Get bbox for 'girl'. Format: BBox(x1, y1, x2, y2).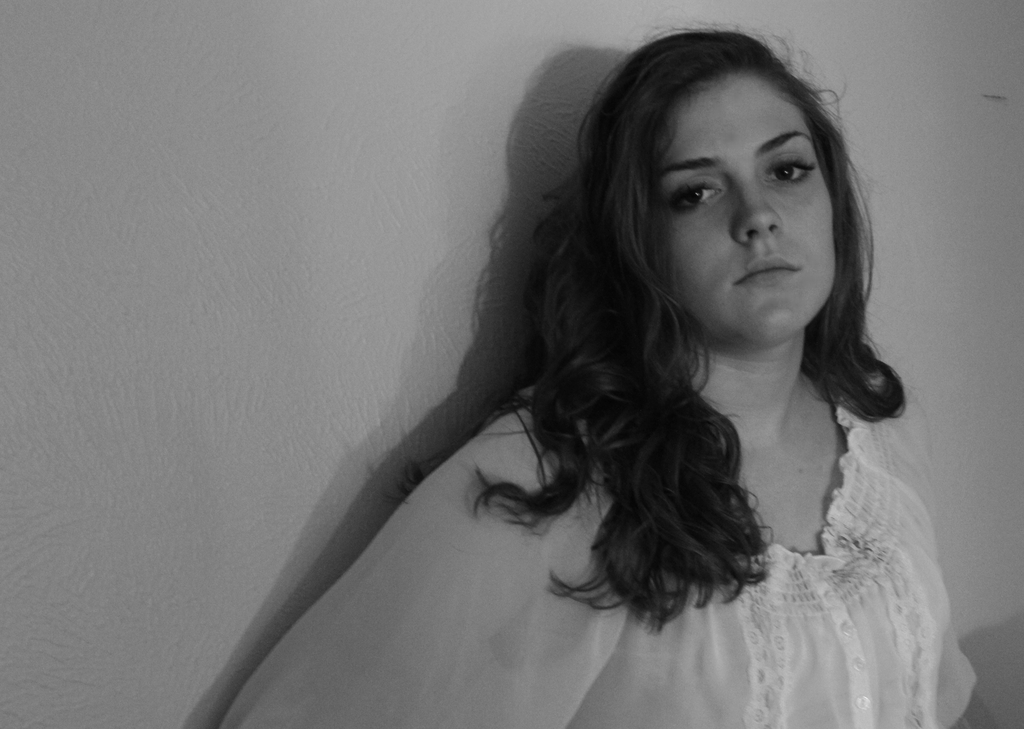
BBox(223, 17, 979, 728).
